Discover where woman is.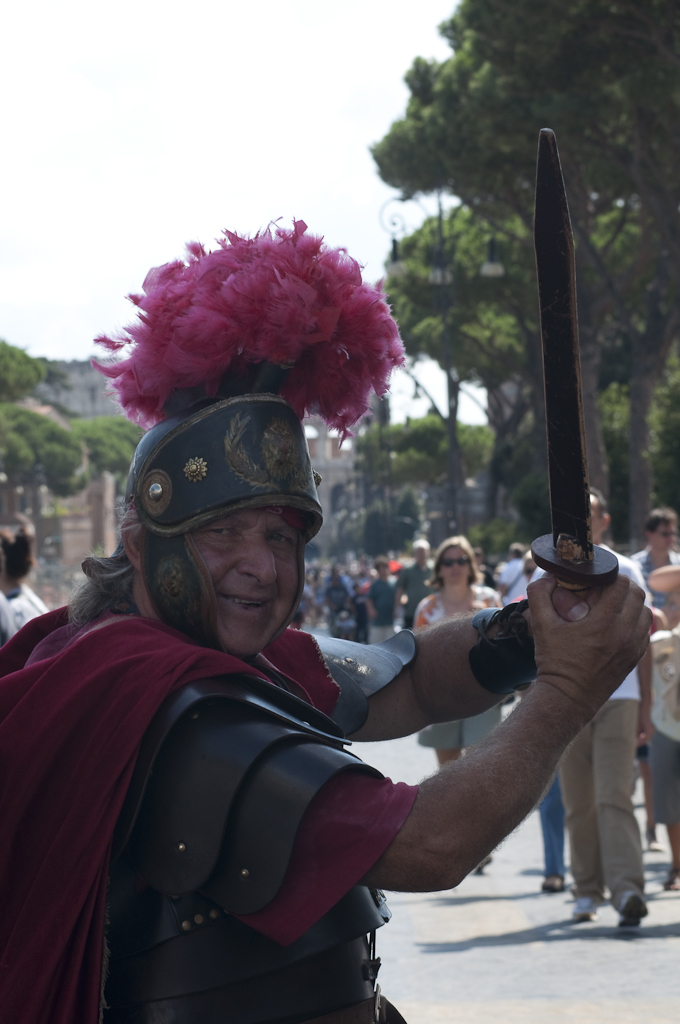
Discovered at (left=418, top=524, right=511, bottom=876).
